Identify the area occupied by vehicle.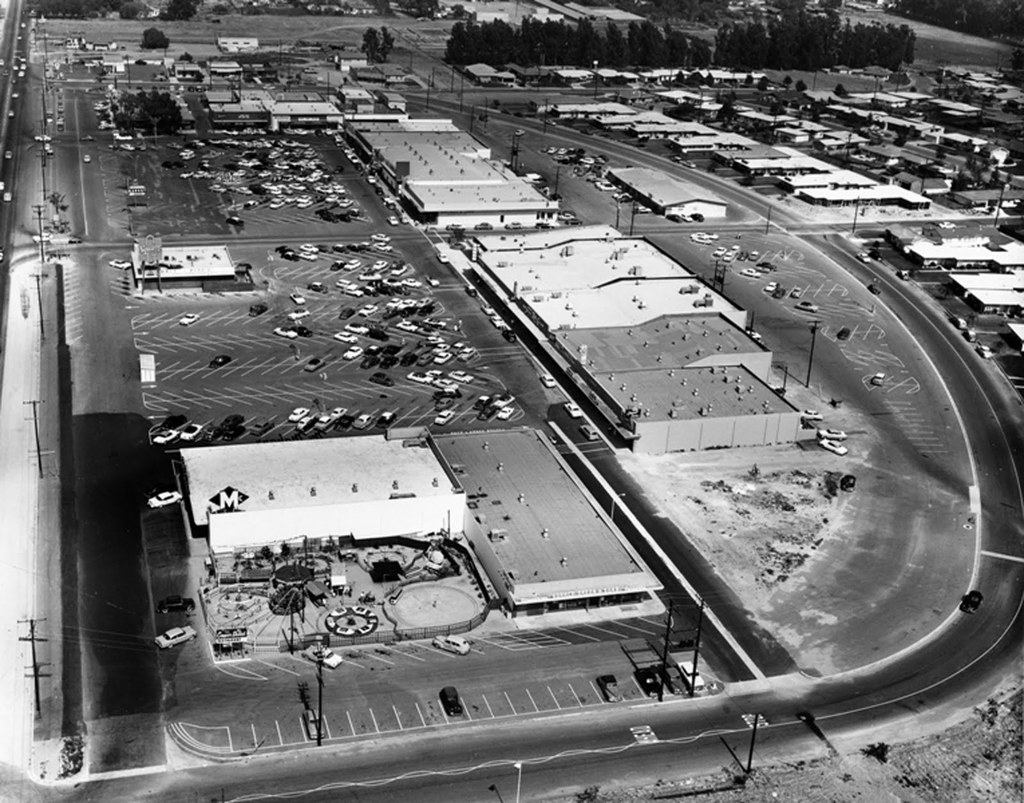
Area: [left=2, top=188, right=12, bottom=202].
